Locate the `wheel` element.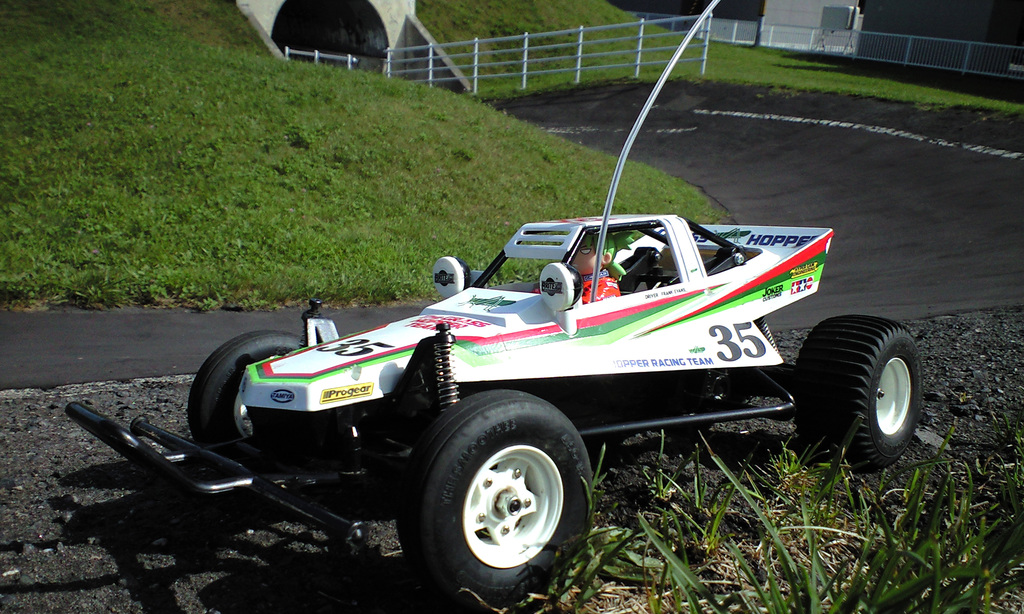
Element bbox: locate(421, 405, 584, 595).
